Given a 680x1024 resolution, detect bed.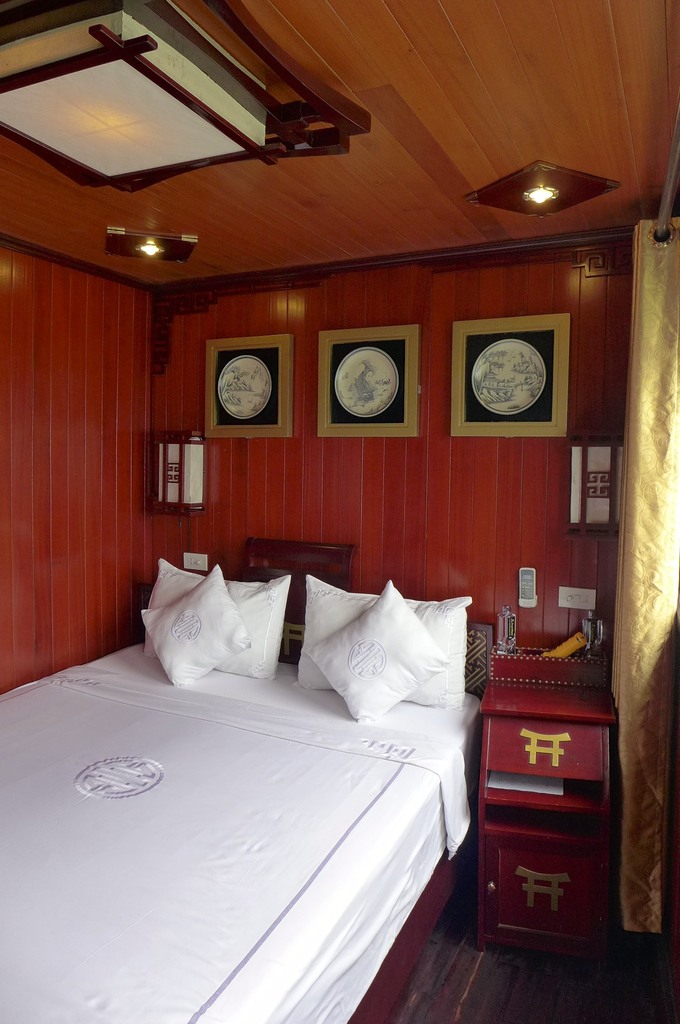
pyautogui.locateOnScreen(17, 524, 517, 1015).
